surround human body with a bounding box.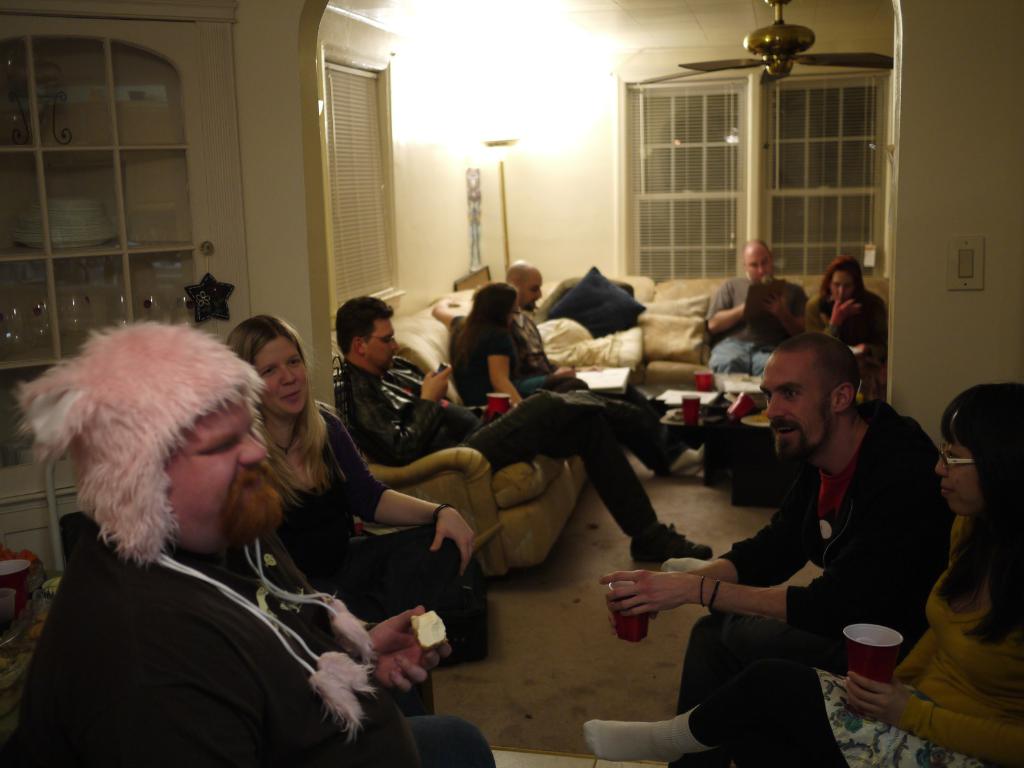
424:294:712:479.
